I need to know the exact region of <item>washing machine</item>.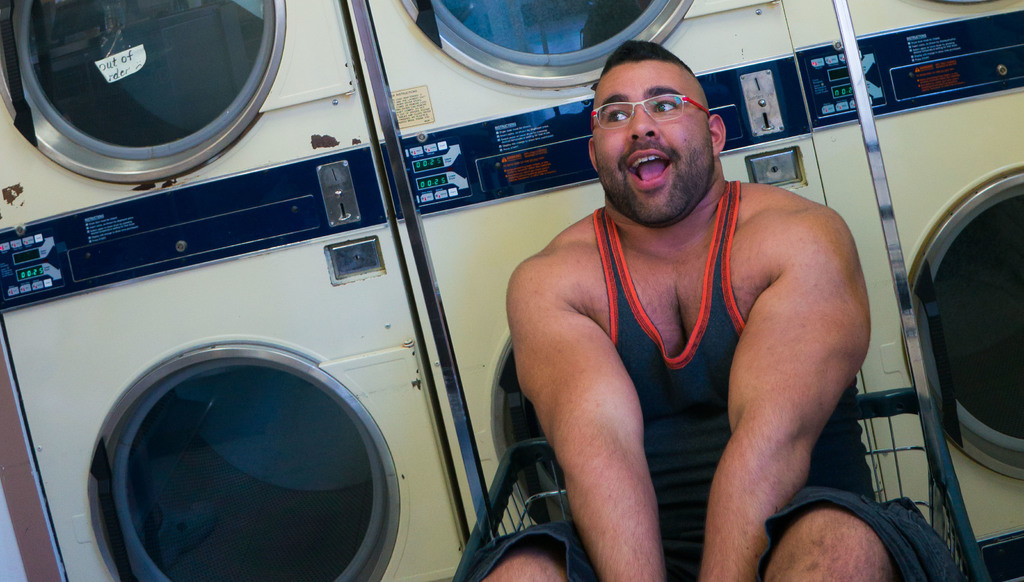
Region: rect(851, 4, 1023, 567).
